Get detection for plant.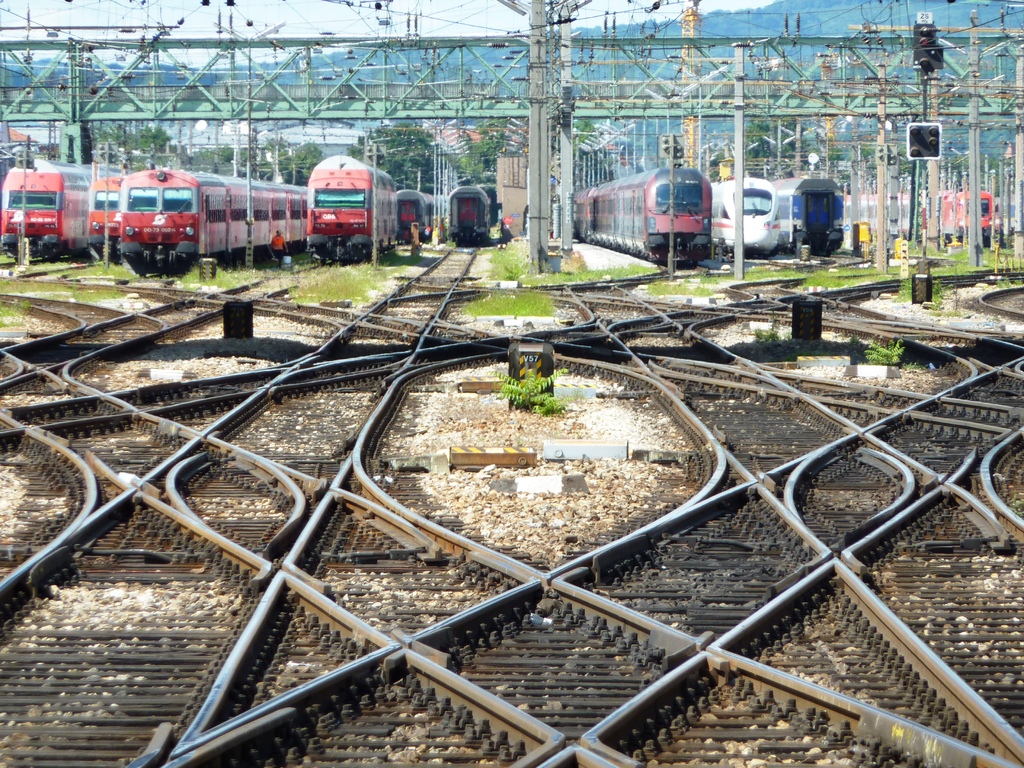
Detection: rect(929, 273, 943, 321).
